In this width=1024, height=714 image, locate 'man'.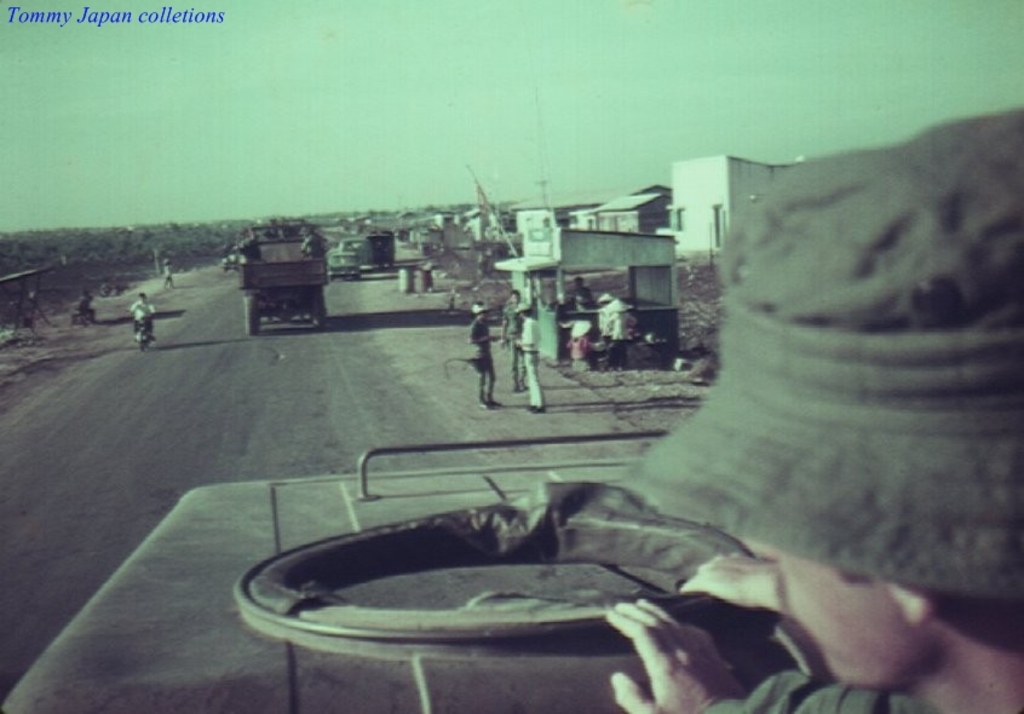
Bounding box: box=[507, 303, 554, 415].
